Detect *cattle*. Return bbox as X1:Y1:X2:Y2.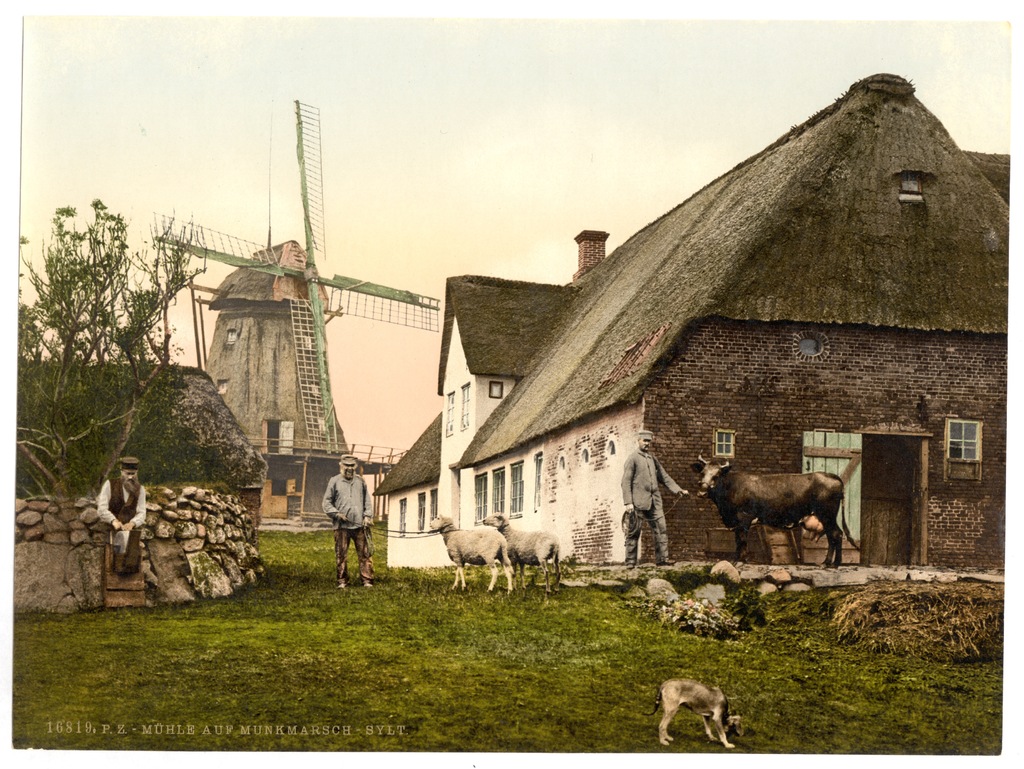
483:511:562:591.
